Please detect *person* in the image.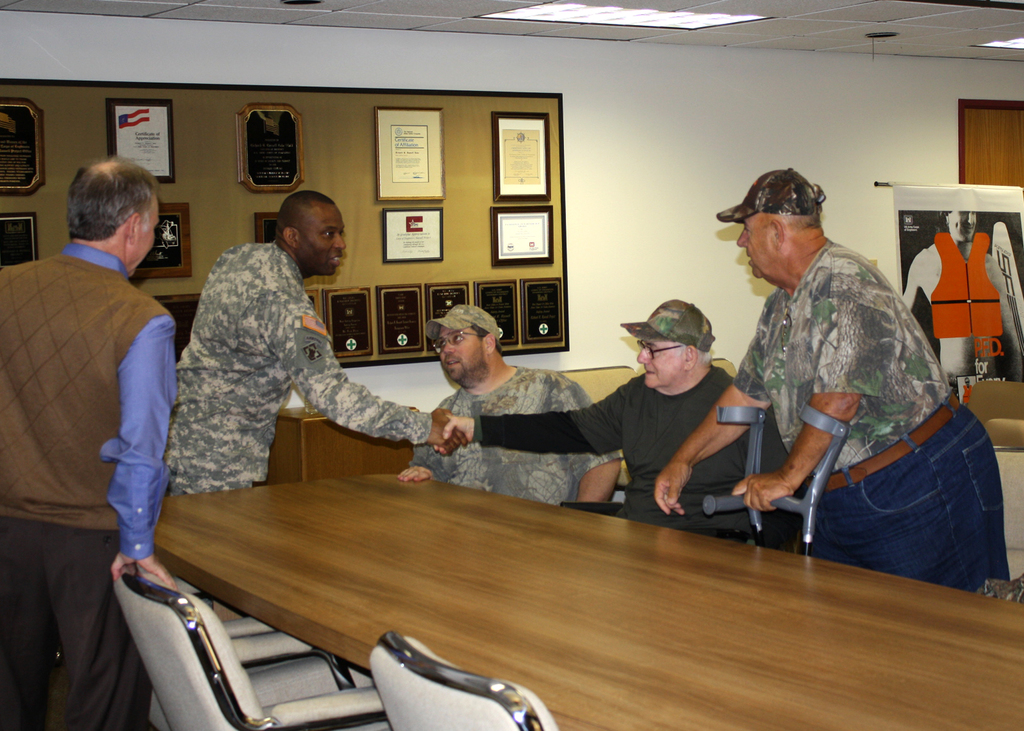
locate(1, 157, 179, 730).
